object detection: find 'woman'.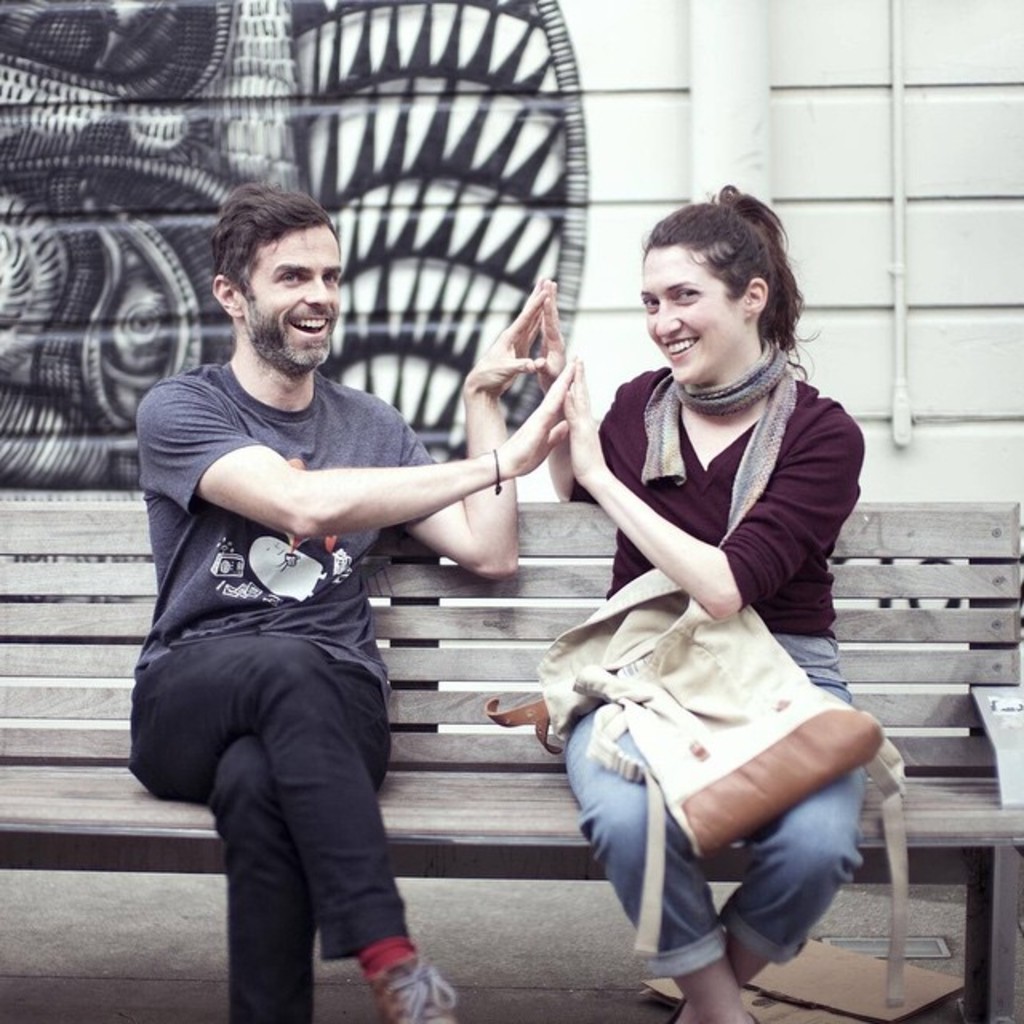
<bbox>520, 202, 874, 1013</bbox>.
